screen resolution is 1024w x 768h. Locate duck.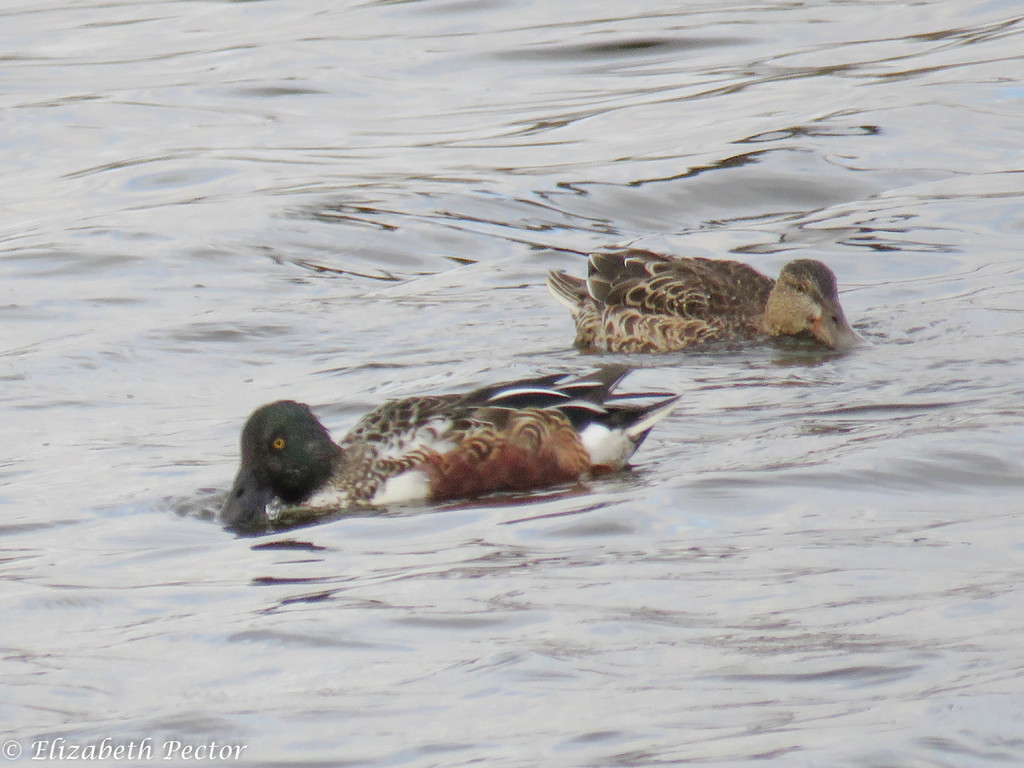
(532, 238, 878, 372).
